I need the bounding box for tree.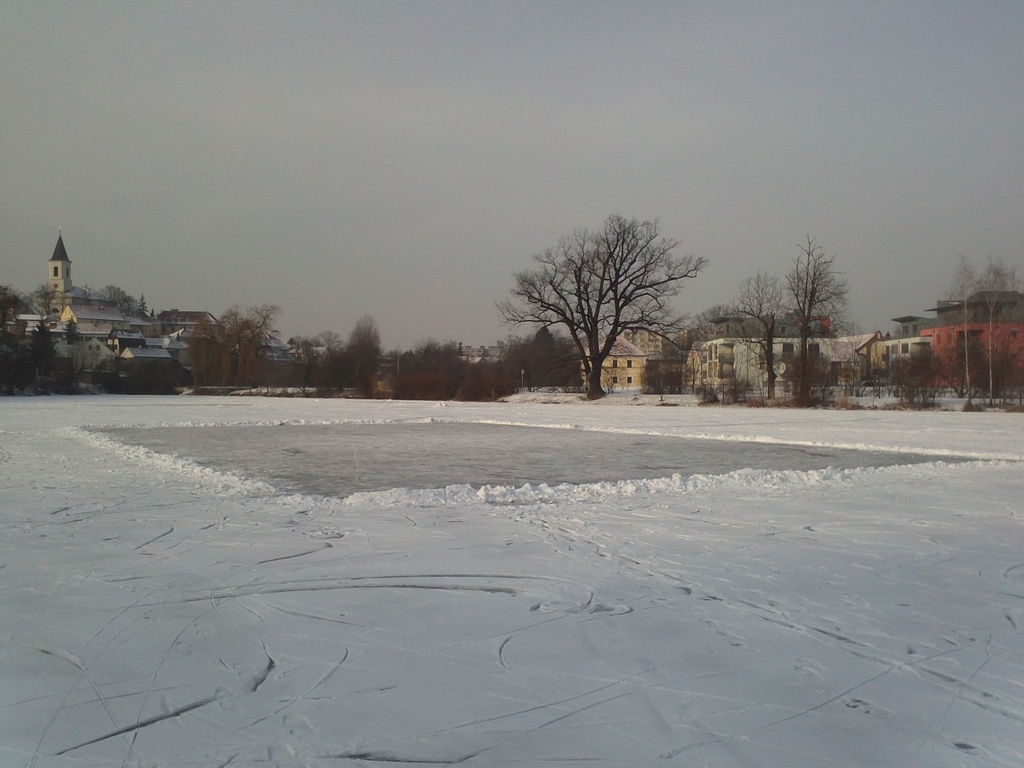
Here it is: 501, 220, 705, 397.
